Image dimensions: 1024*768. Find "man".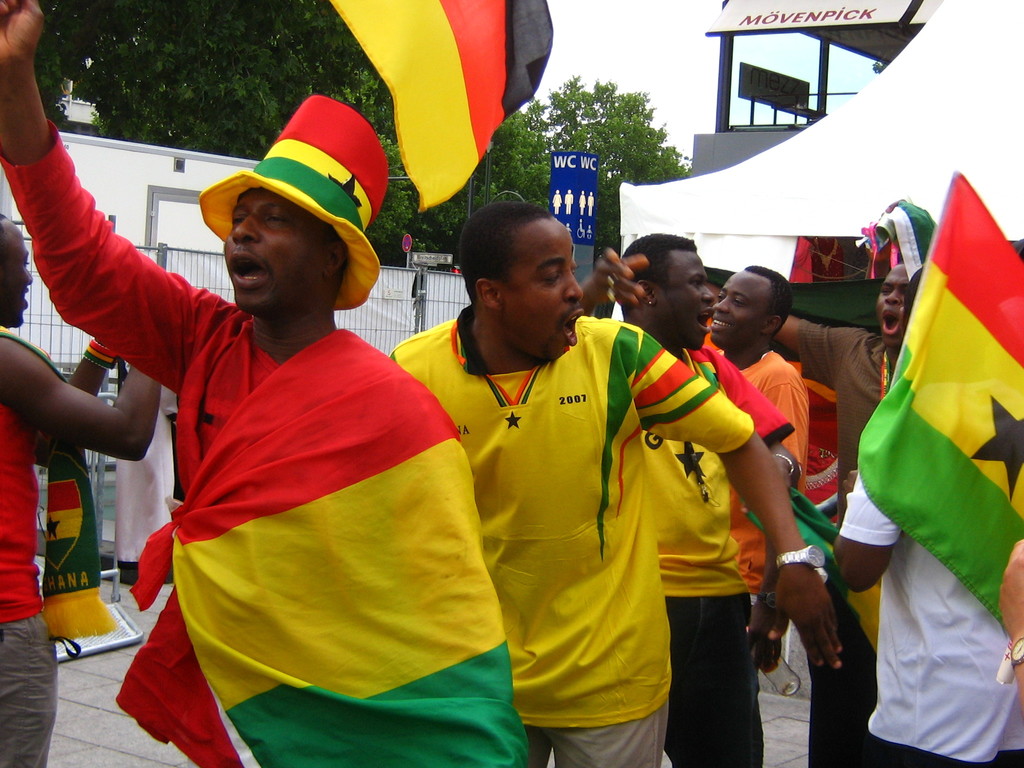
769/253/920/685.
